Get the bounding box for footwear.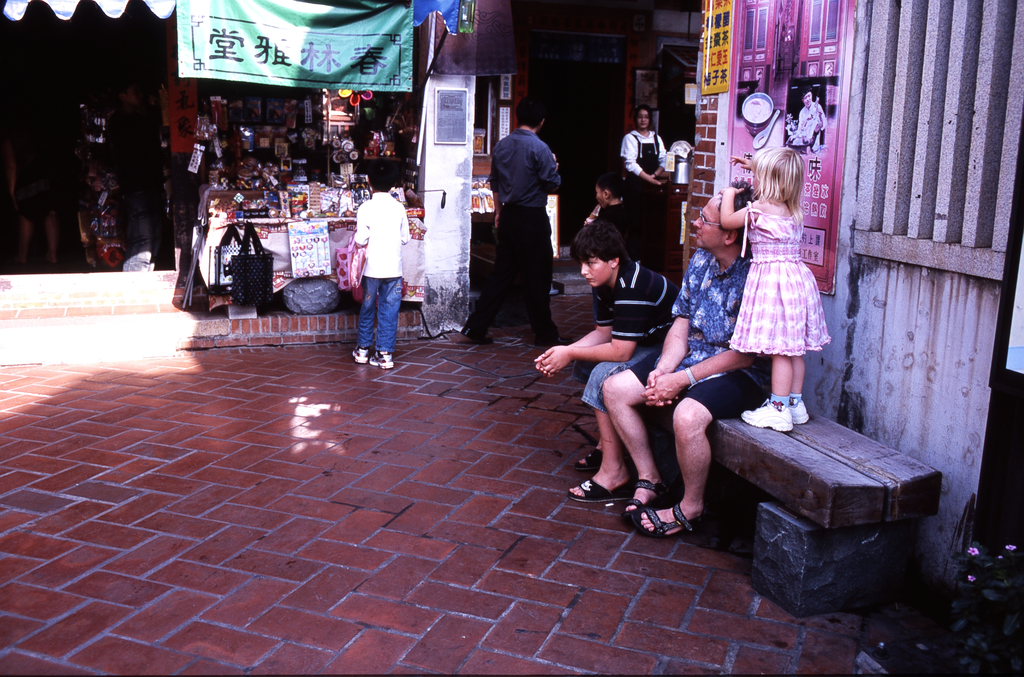
780 403 812 424.
